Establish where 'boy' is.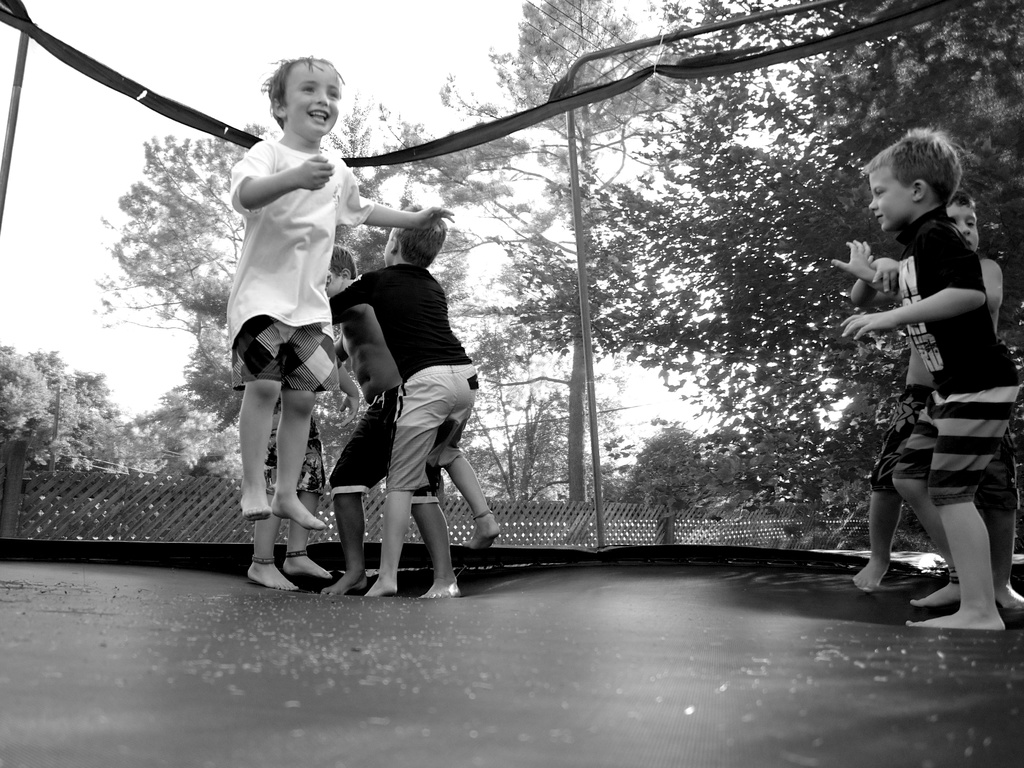
Established at rect(851, 189, 1023, 610).
